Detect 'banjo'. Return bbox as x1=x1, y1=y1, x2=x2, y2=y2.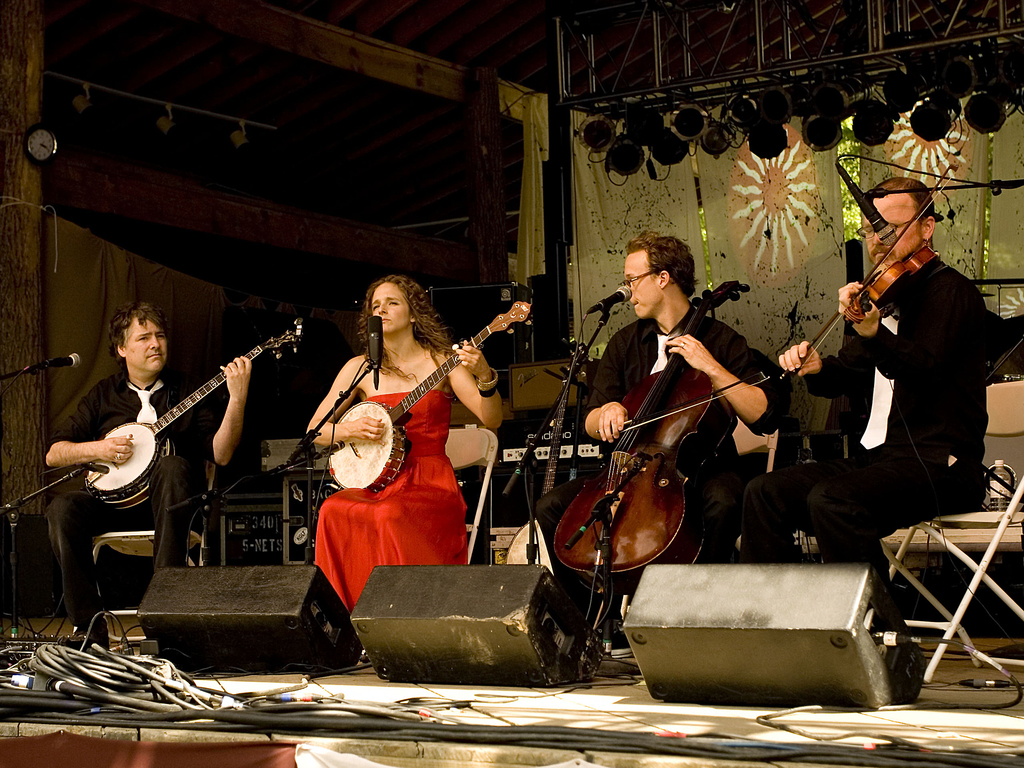
x1=75, y1=333, x2=284, y2=502.
